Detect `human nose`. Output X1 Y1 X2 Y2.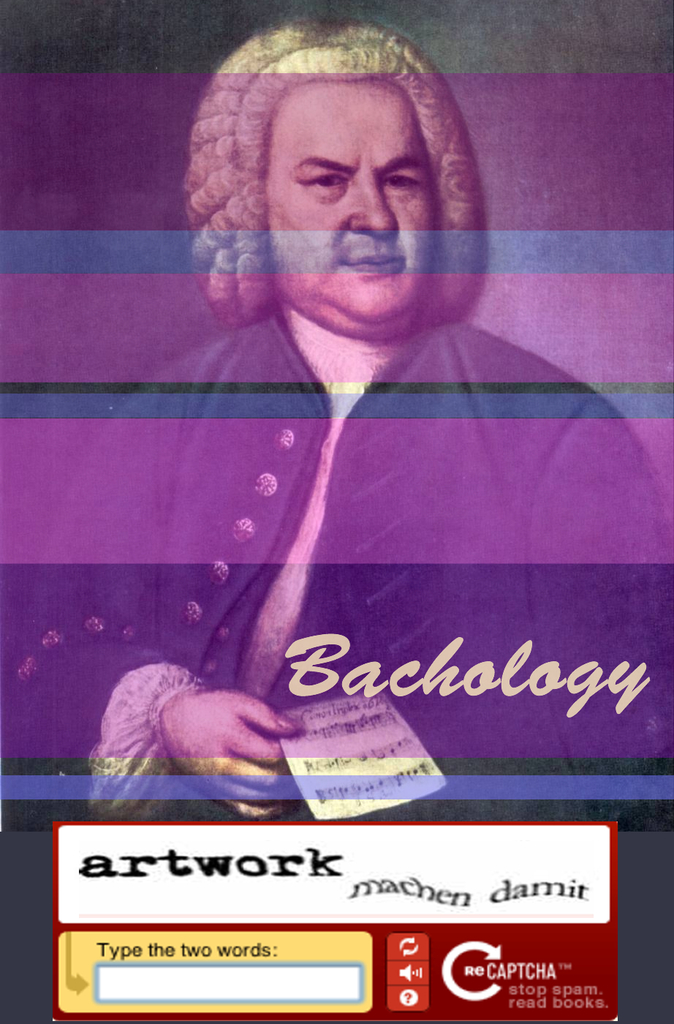
351 174 398 236.
